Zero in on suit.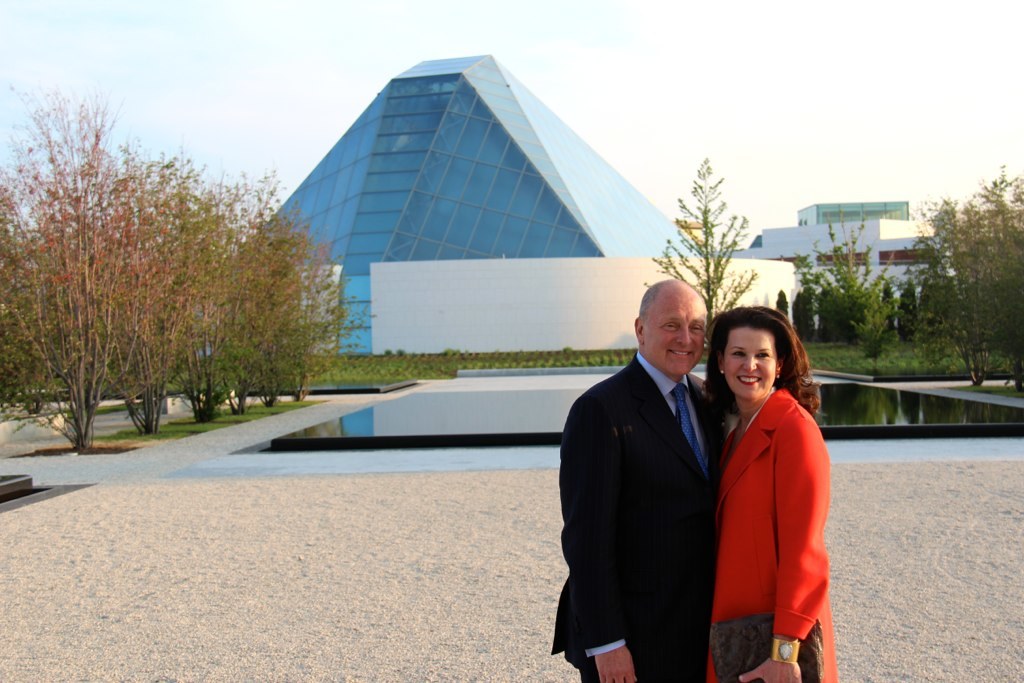
Zeroed in: pyautogui.locateOnScreen(572, 266, 748, 672).
